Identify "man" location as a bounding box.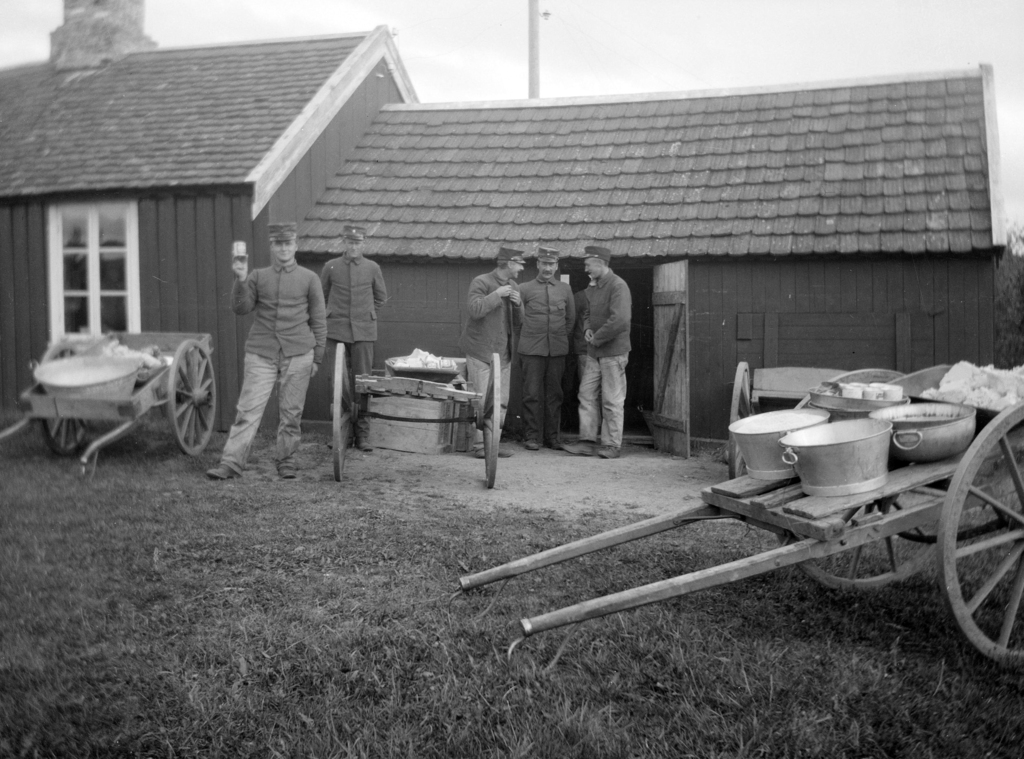
[321, 227, 392, 416].
